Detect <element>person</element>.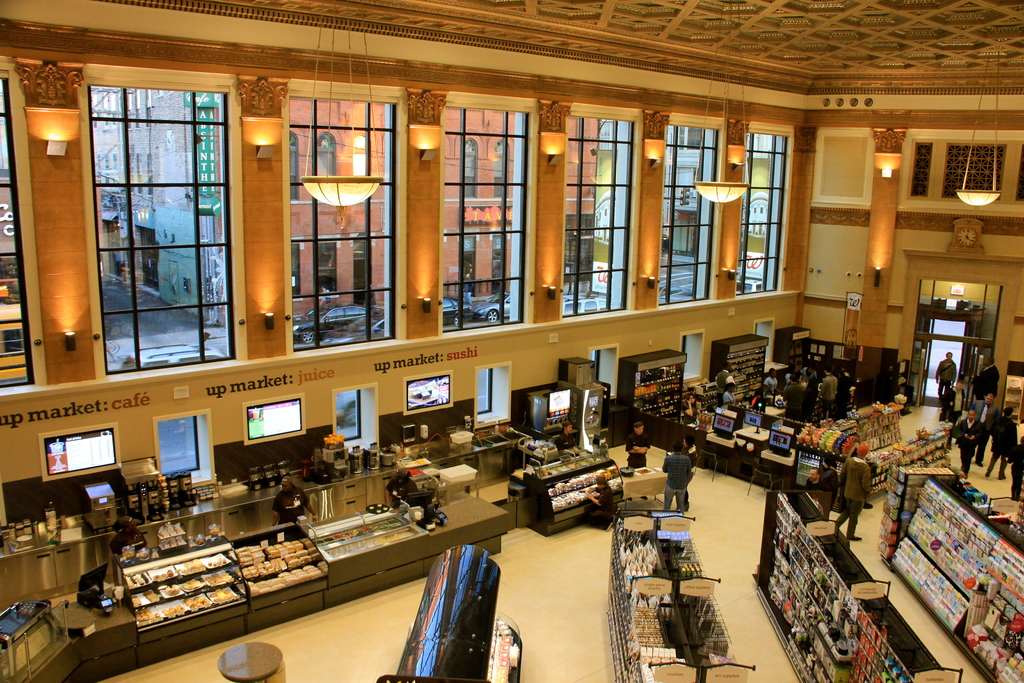
Detected at bbox=[557, 419, 575, 452].
